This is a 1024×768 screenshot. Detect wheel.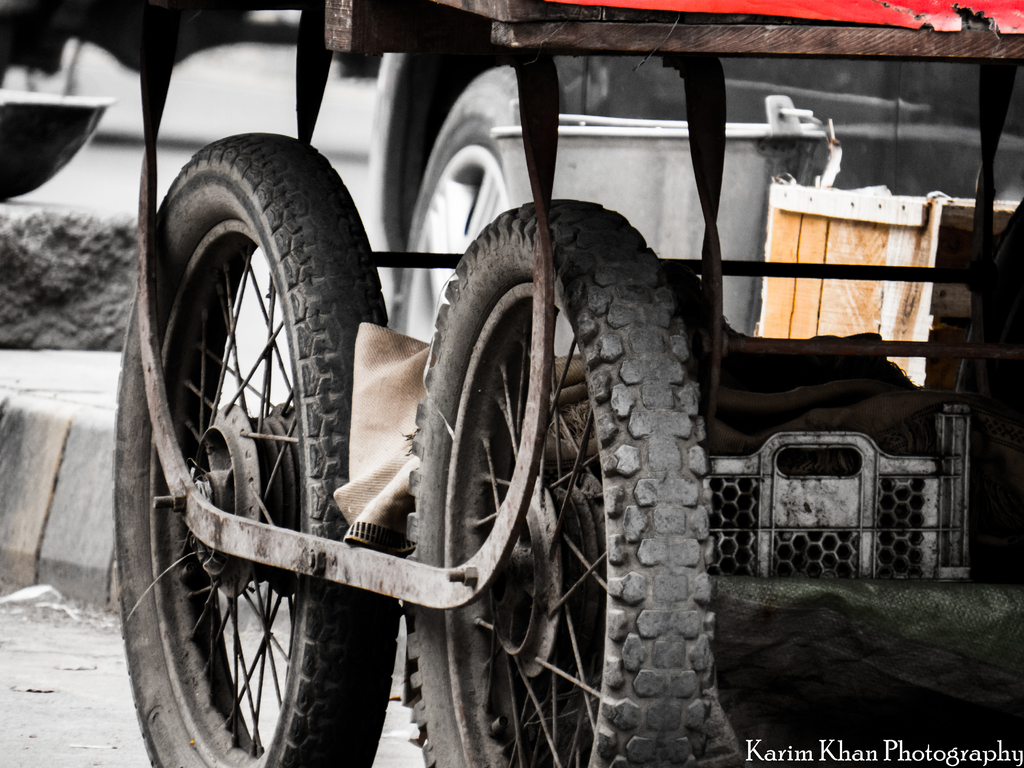
<bbox>387, 48, 559, 359</bbox>.
